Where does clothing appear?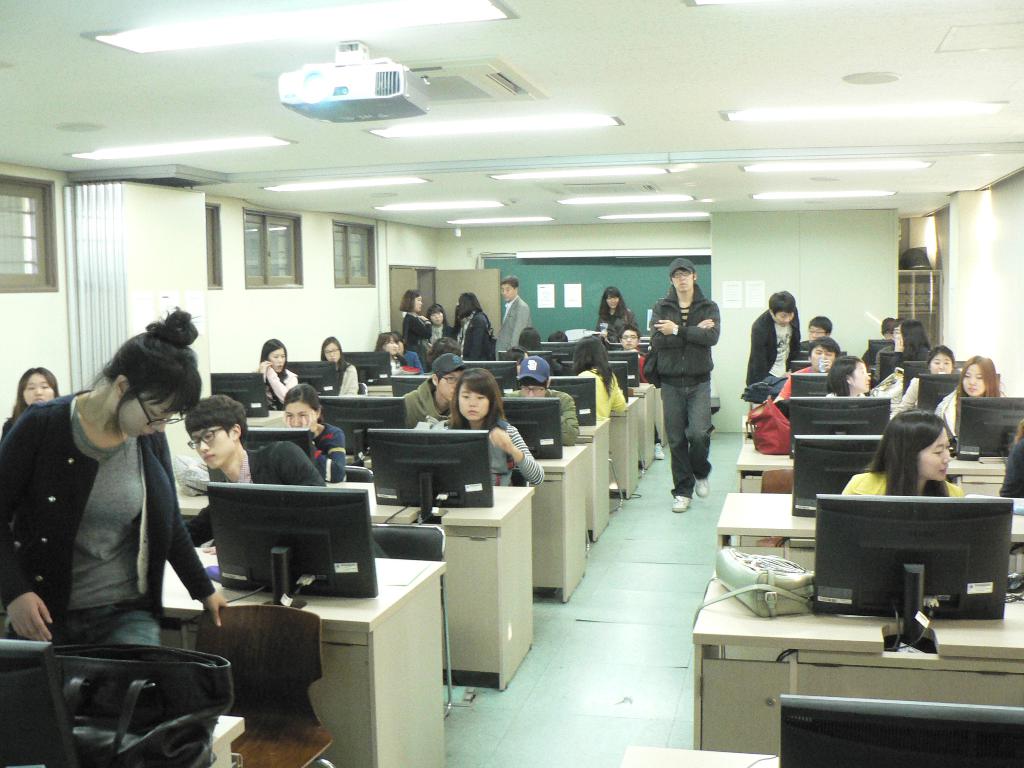
Appears at 401/307/429/344.
